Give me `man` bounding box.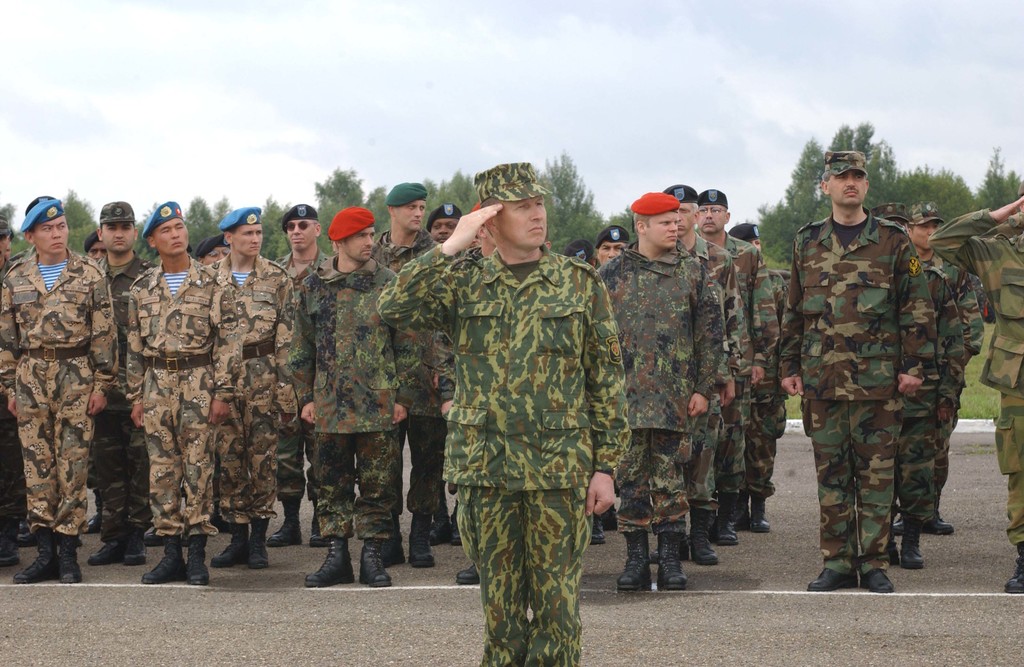
562/240/605/546.
